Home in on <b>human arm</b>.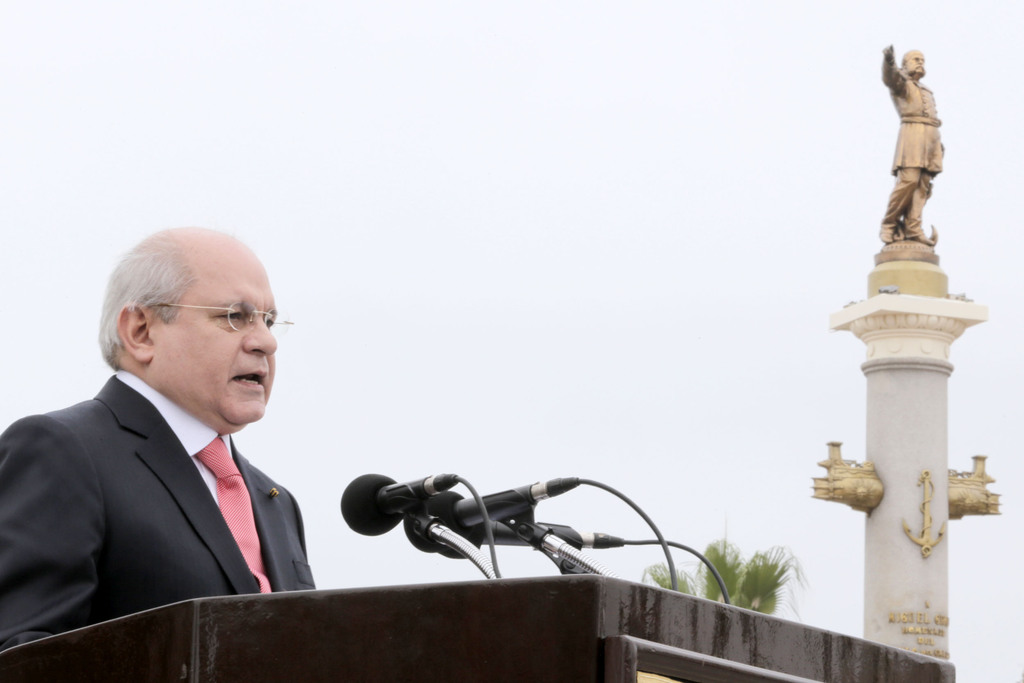
Homed in at 874, 42, 910, 99.
